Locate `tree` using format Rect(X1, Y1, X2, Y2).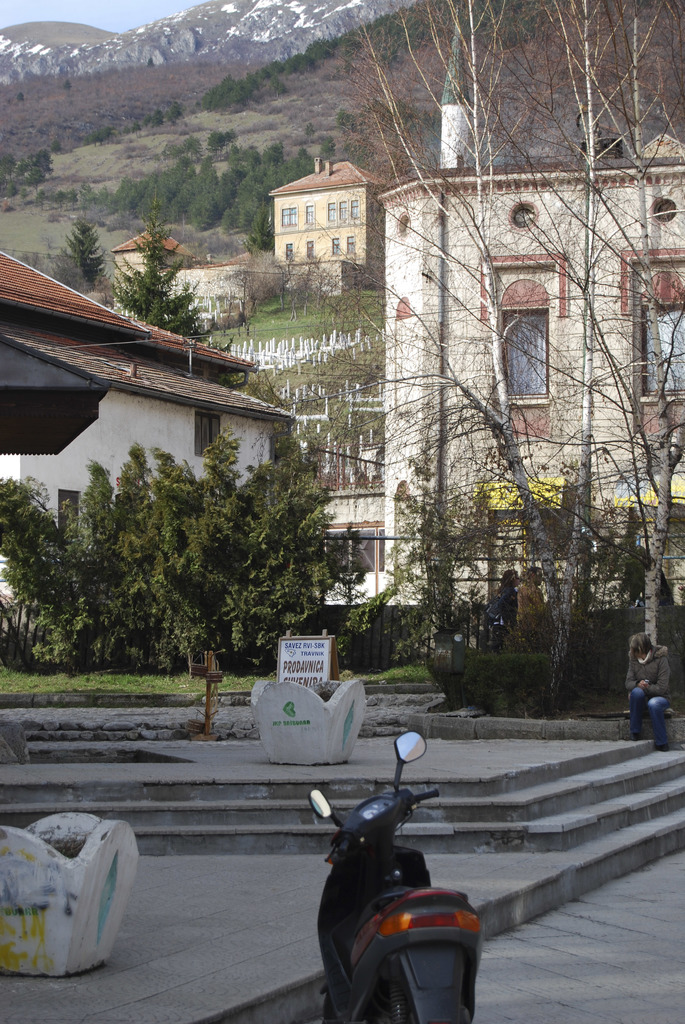
Rect(240, 209, 271, 255).
